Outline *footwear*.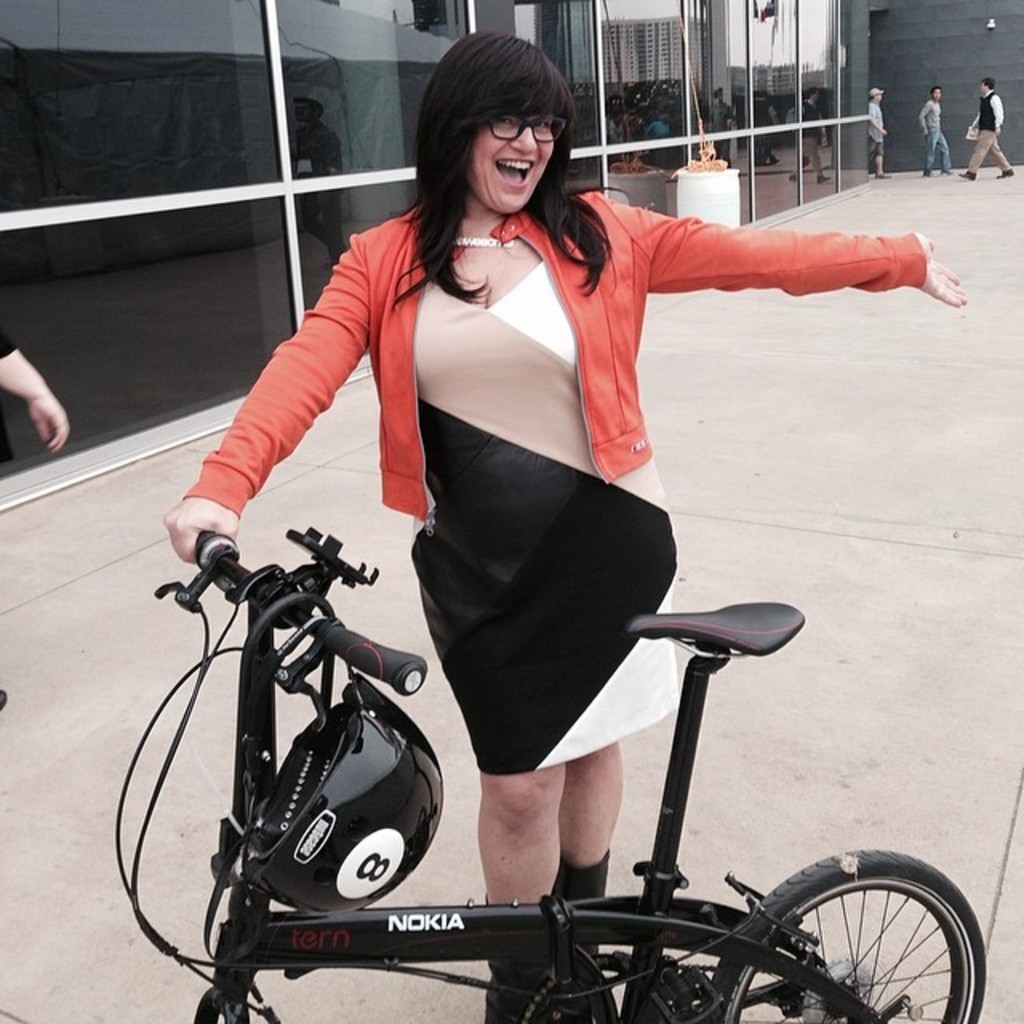
Outline: 922 168 938 178.
